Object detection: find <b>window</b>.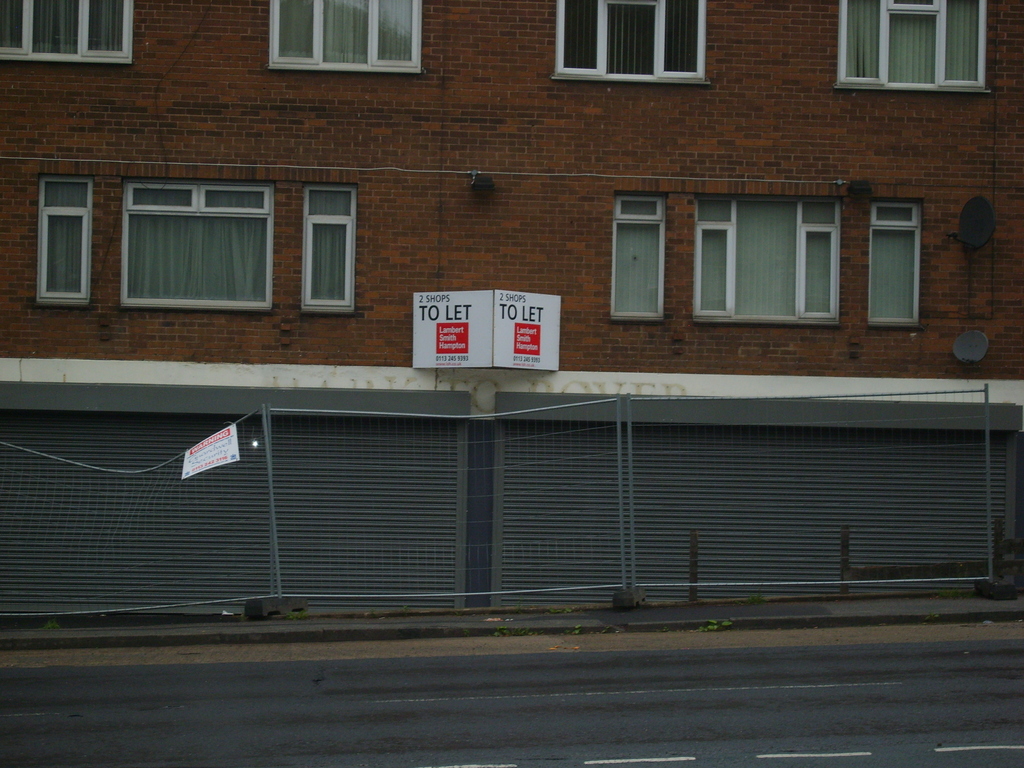
x1=692 y1=192 x2=846 y2=323.
